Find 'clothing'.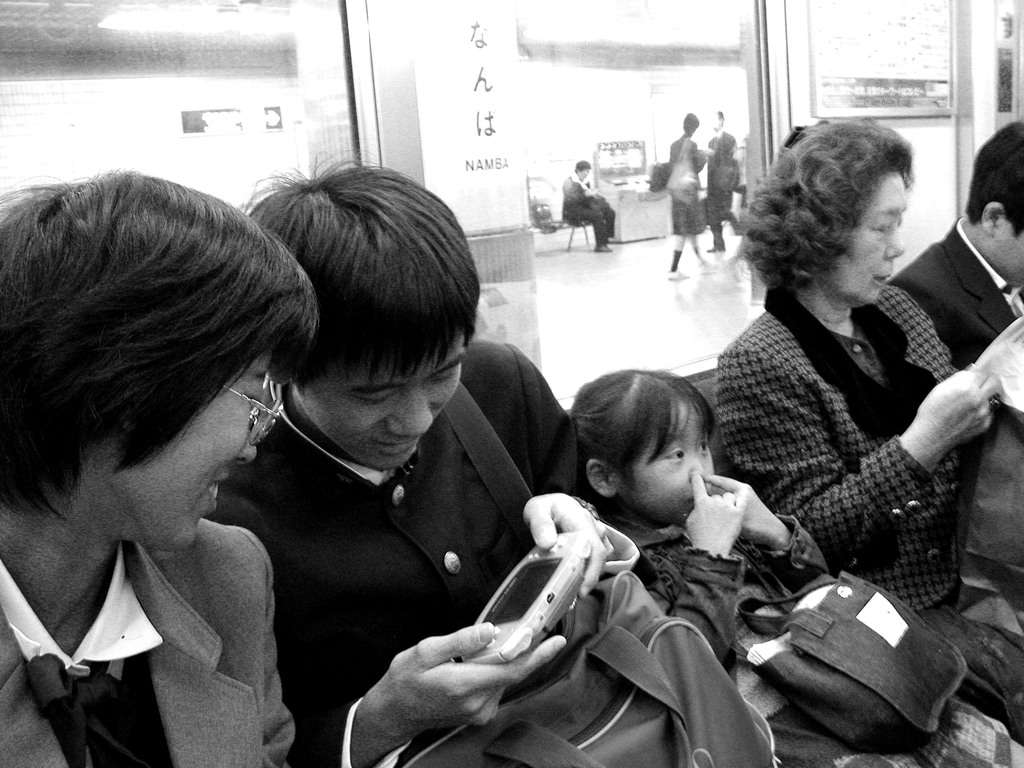
locate(878, 220, 1023, 564).
